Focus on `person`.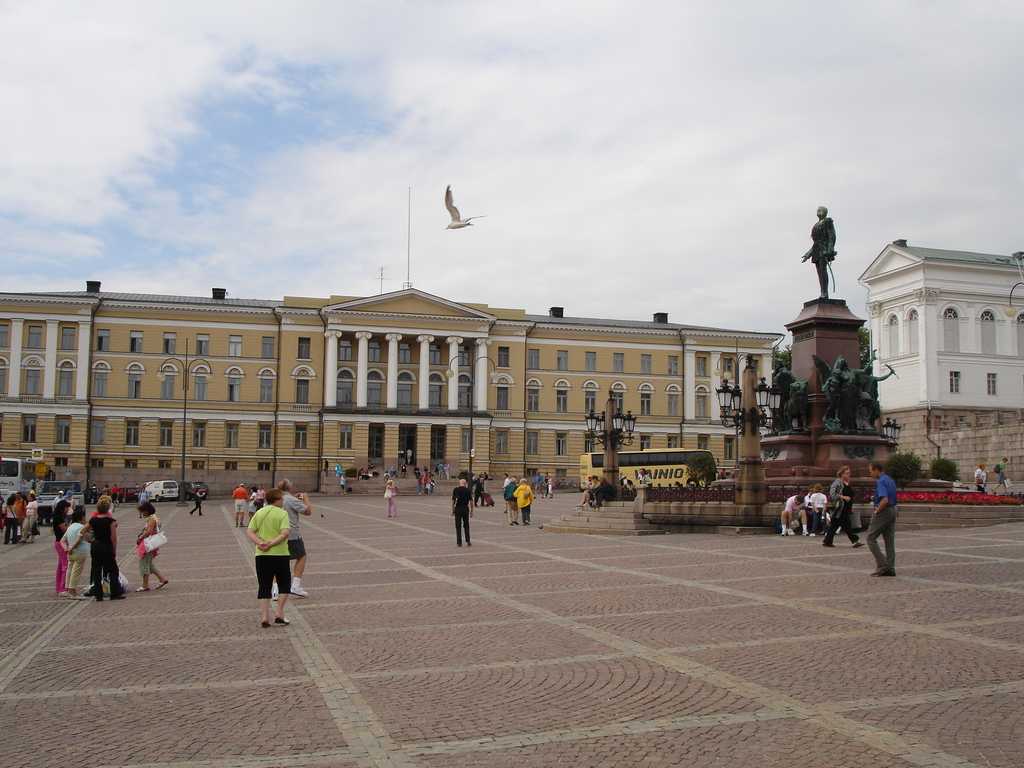
Focused at rect(252, 483, 266, 508).
